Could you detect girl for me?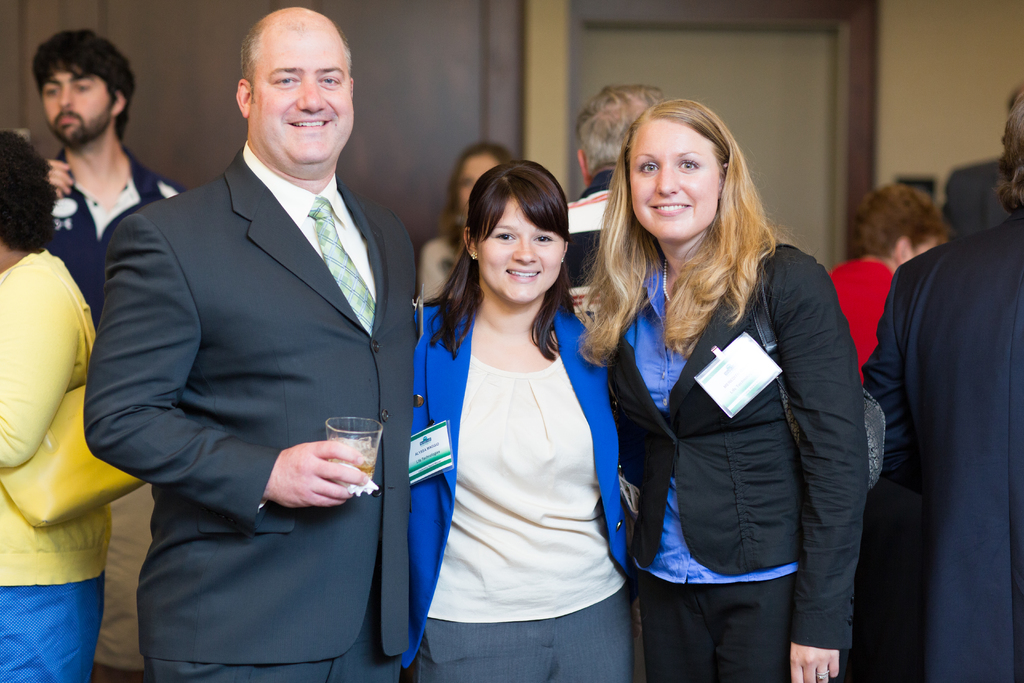
Detection result: [570, 92, 867, 674].
